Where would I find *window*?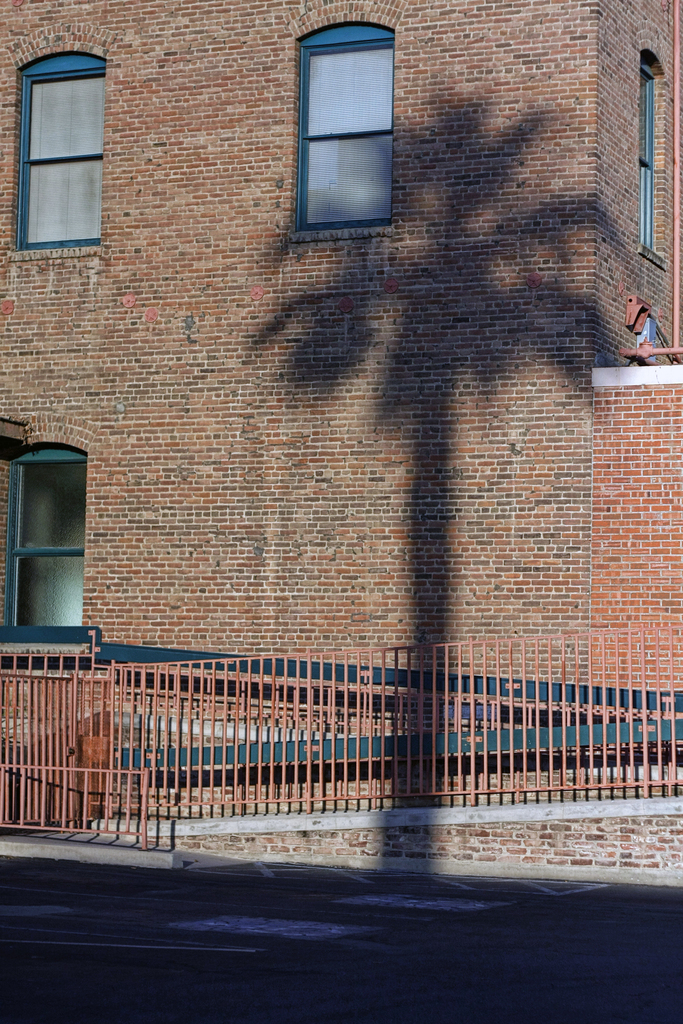
At 6, 444, 88, 633.
